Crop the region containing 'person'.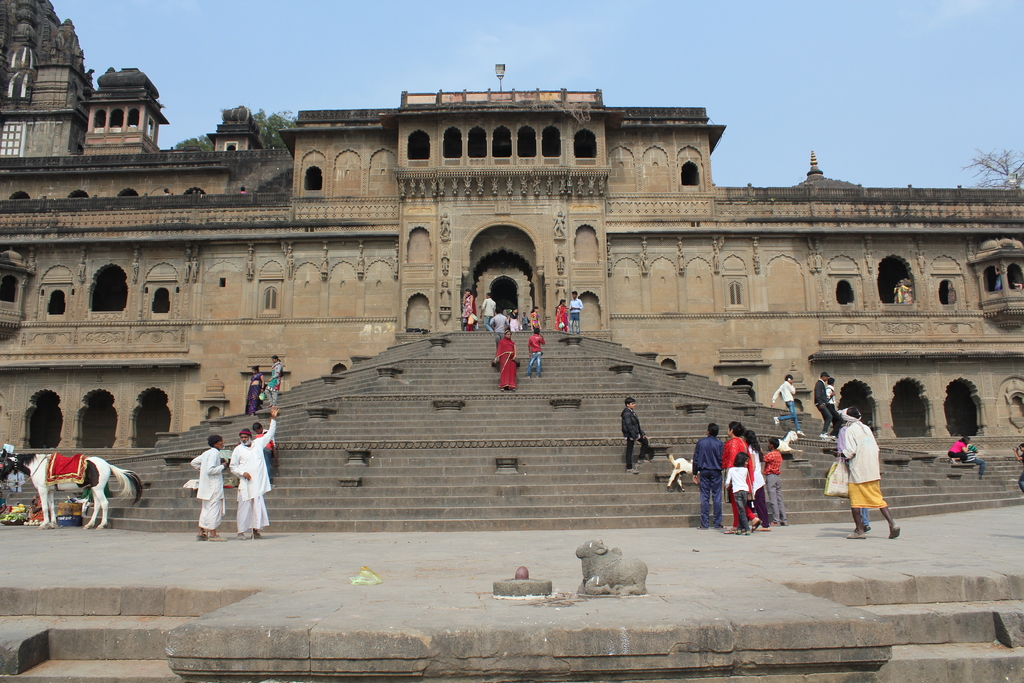
Crop region: 621 393 648 468.
